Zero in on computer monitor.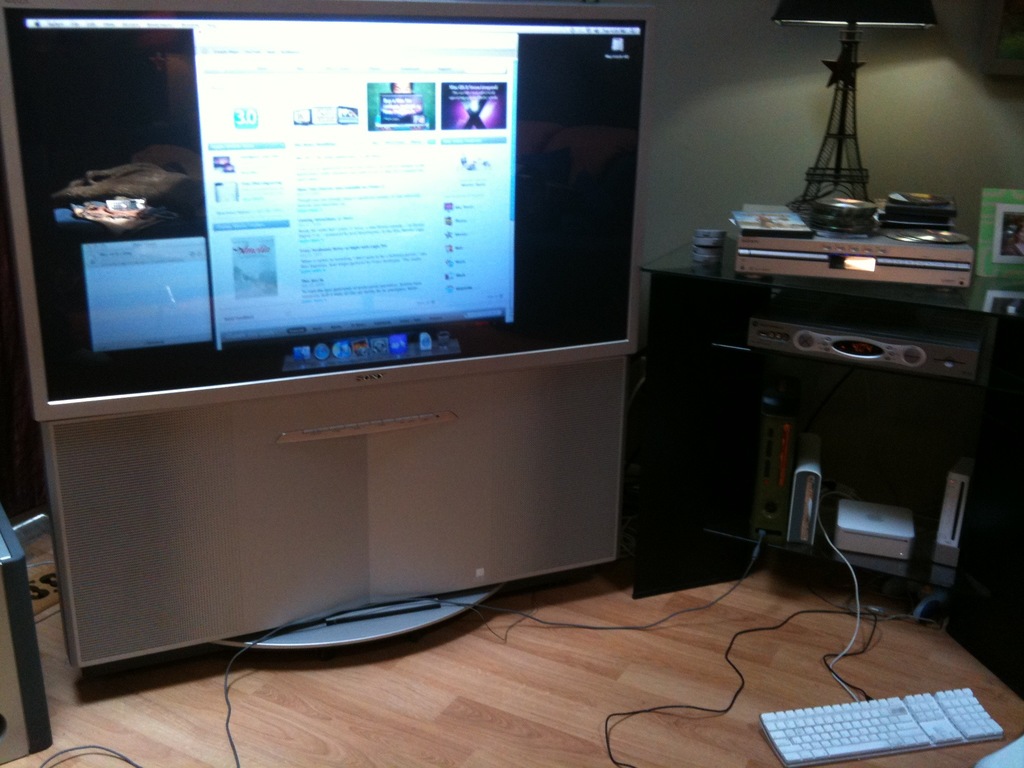
Zeroed in: box(76, 10, 603, 492).
